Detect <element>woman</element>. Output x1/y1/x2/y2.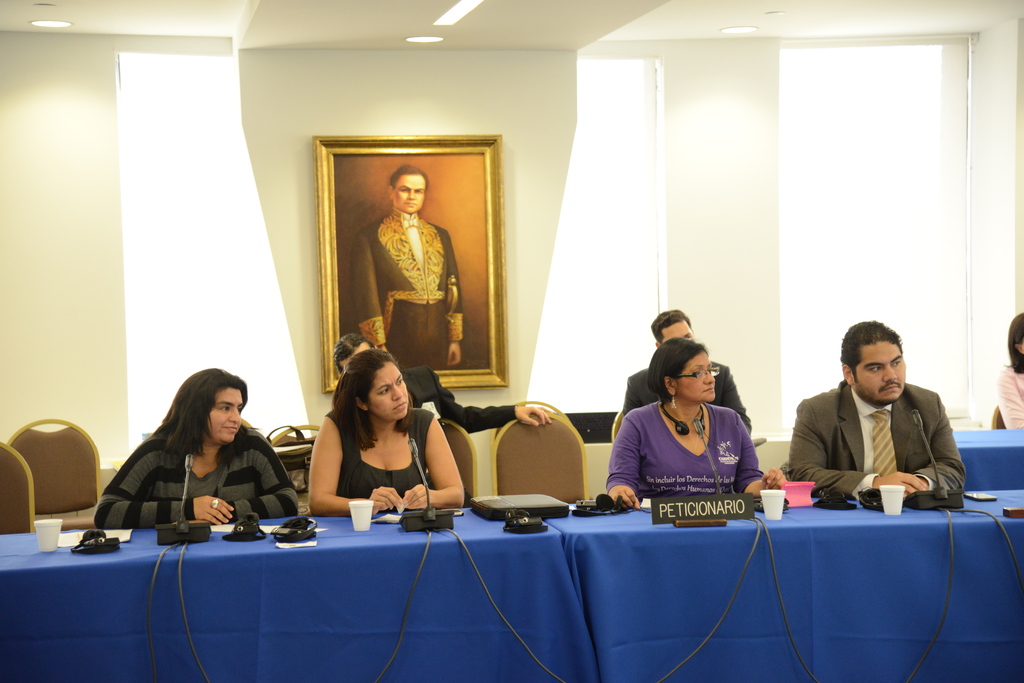
94/369/303/521.
